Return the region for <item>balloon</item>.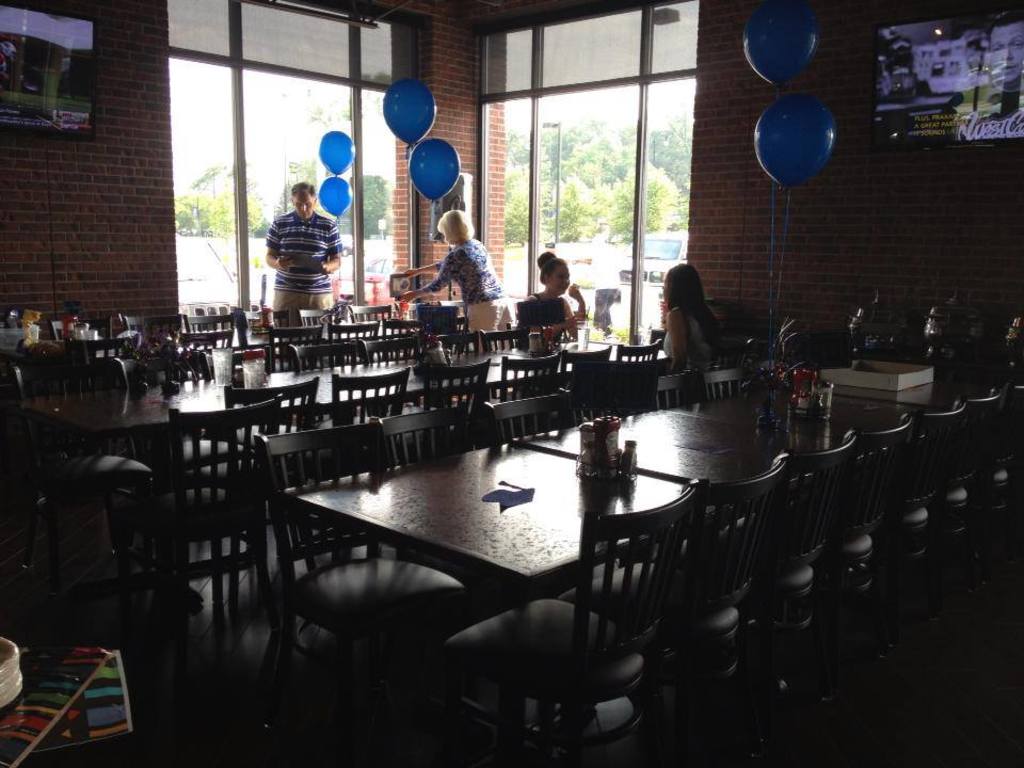
<box>320,132,353,177</box>.
